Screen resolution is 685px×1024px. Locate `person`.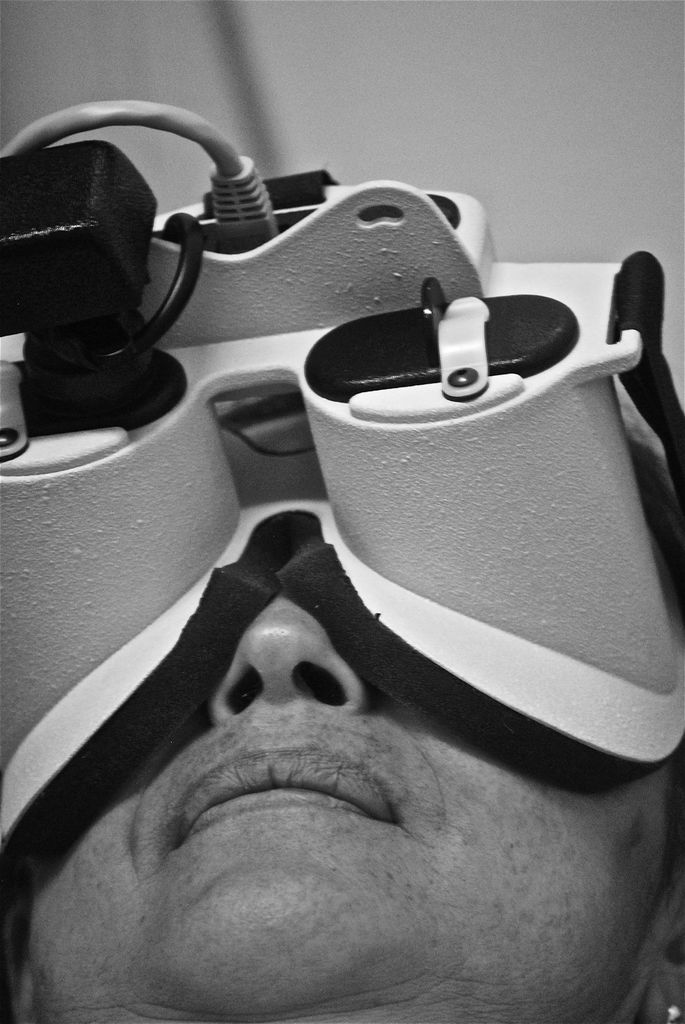
(0, 493, 684, 1016).
